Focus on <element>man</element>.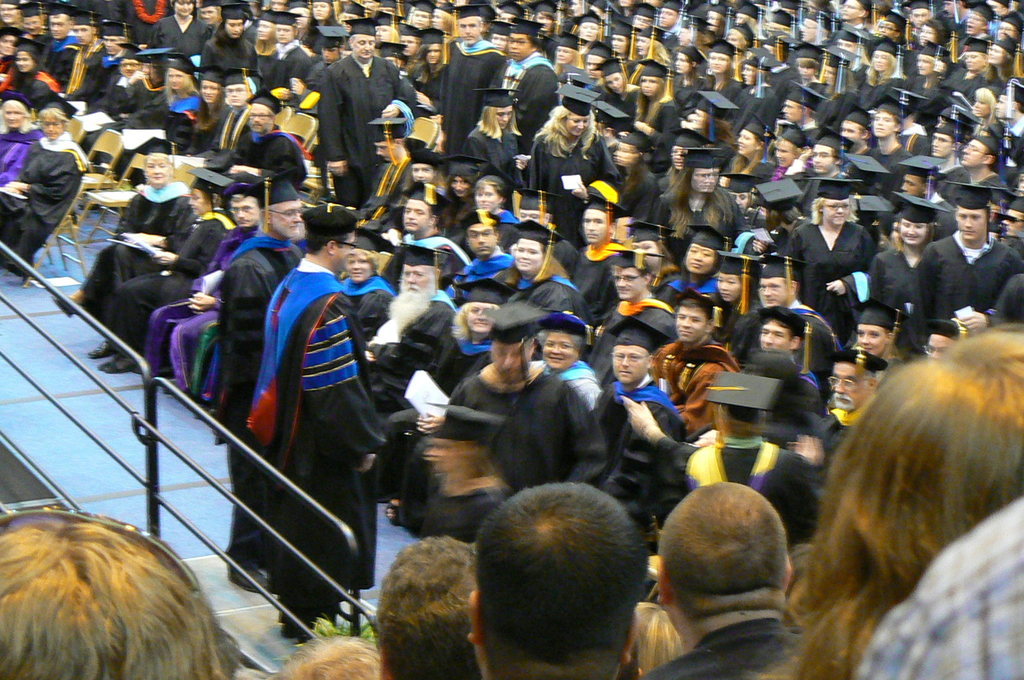
Focused at rect(224, 179, 313, 587).
